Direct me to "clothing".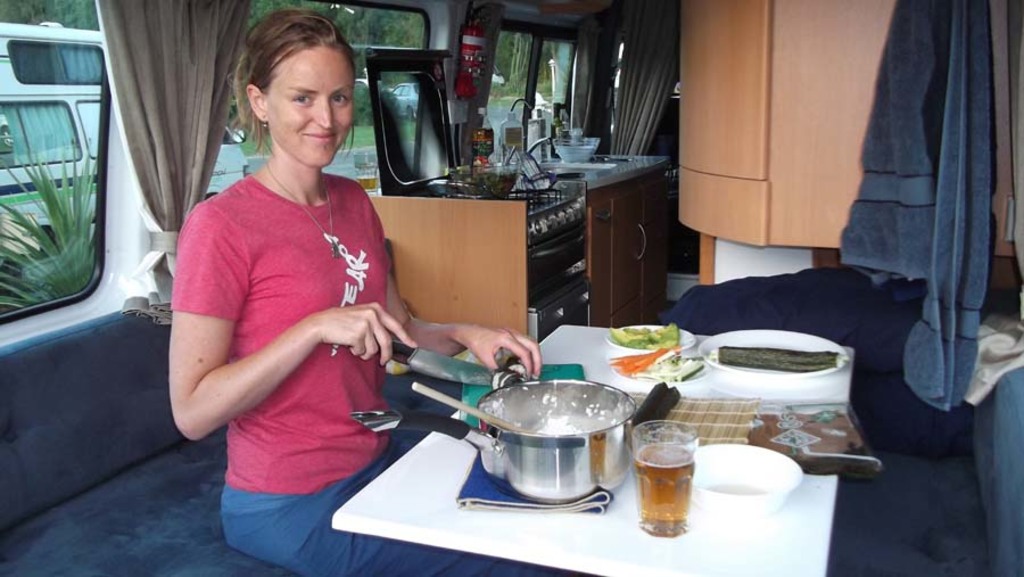
Direction: x1=808 y1=0 x2=1021 y2=445.
